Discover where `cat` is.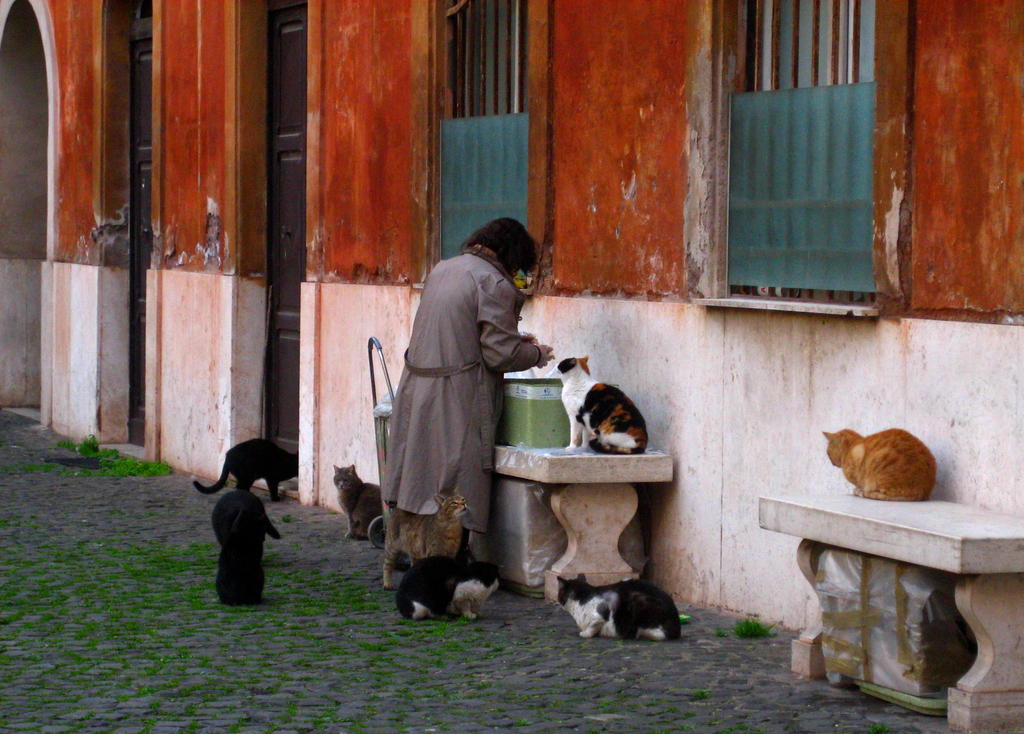
Discovered at box(547, 576, 700, 644).
